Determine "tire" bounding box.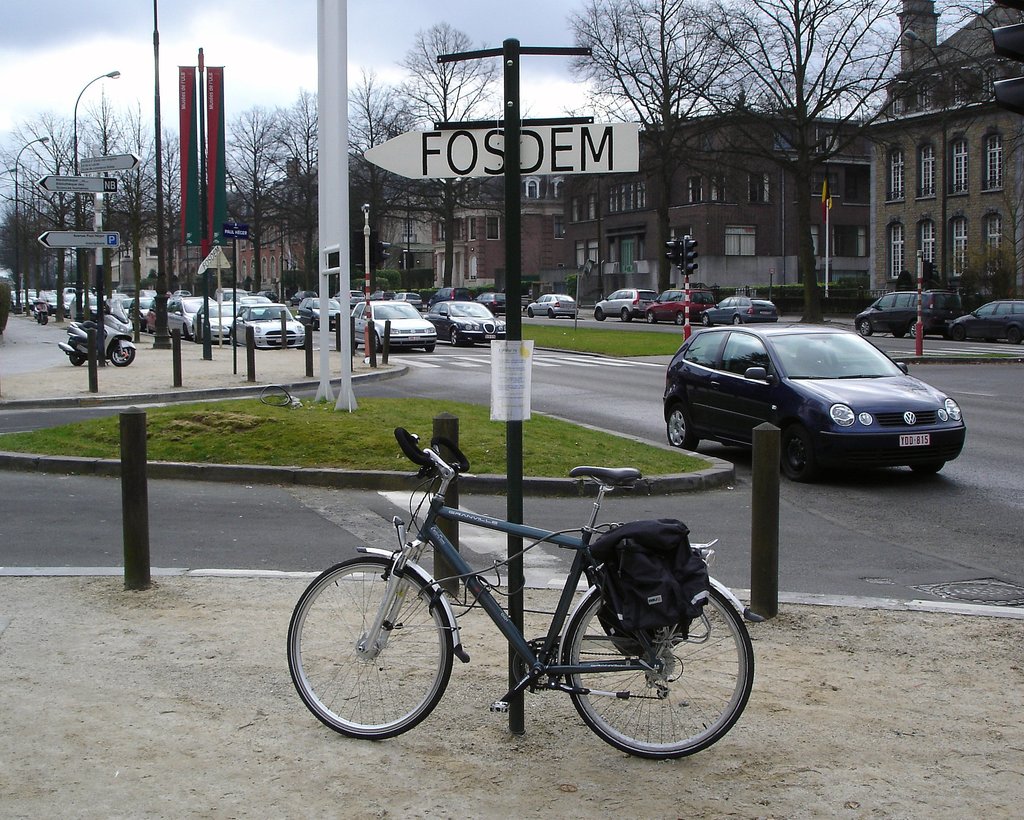
Determined: <bbox>666, 397, 701, 450</bbox>.
